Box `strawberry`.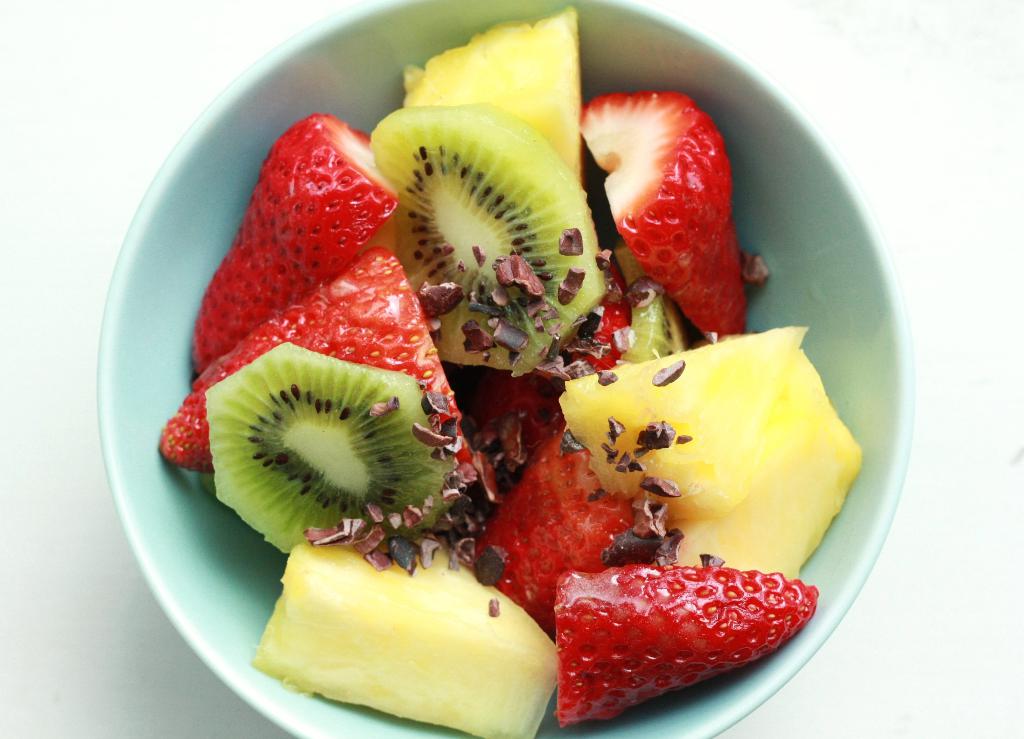
[x1=146, y1=243, x2=465, y2=481].
